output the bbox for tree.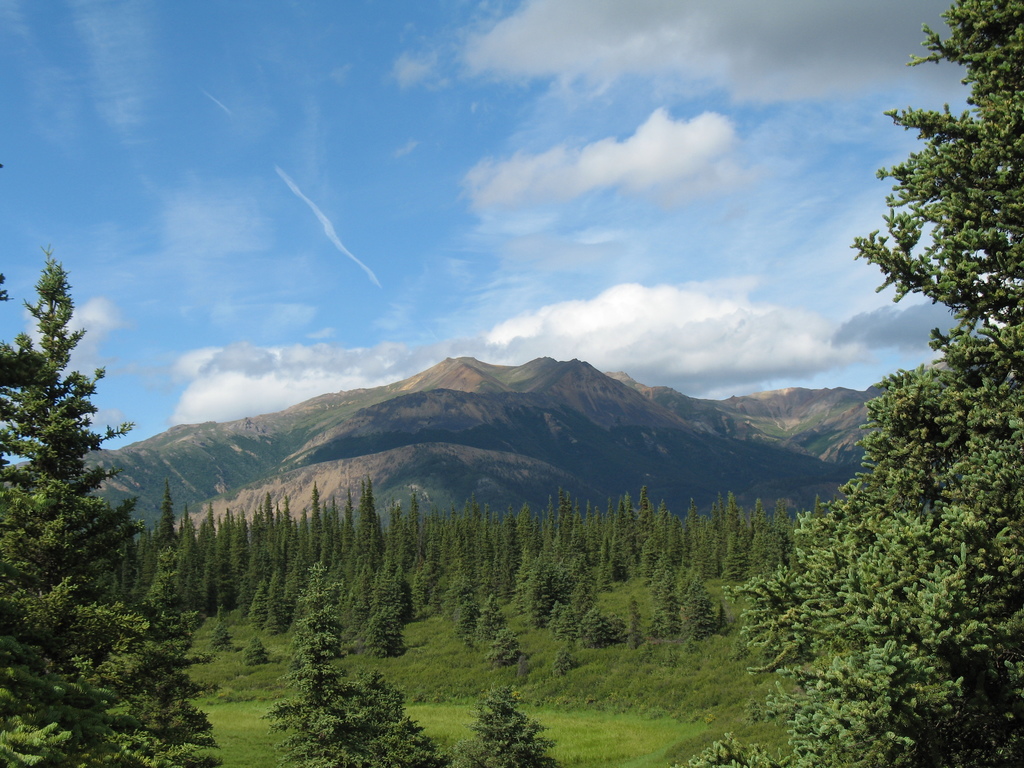
(685, 0, 1023, 767).
